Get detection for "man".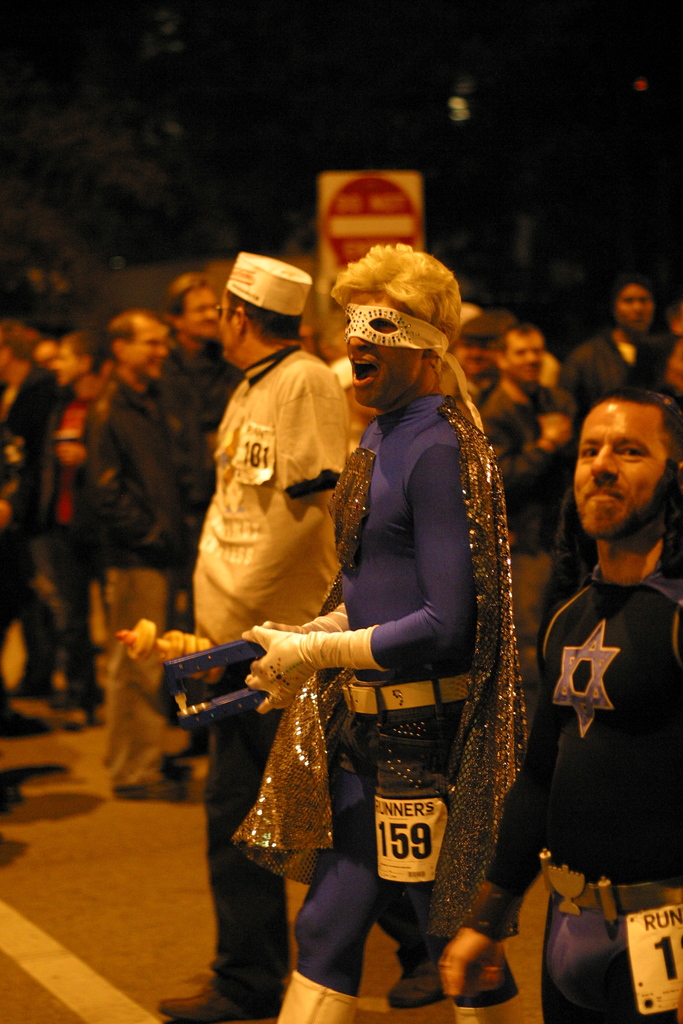
Detection: {"left": 169, "top": 269, "right": 247, "bottom": 441}.
